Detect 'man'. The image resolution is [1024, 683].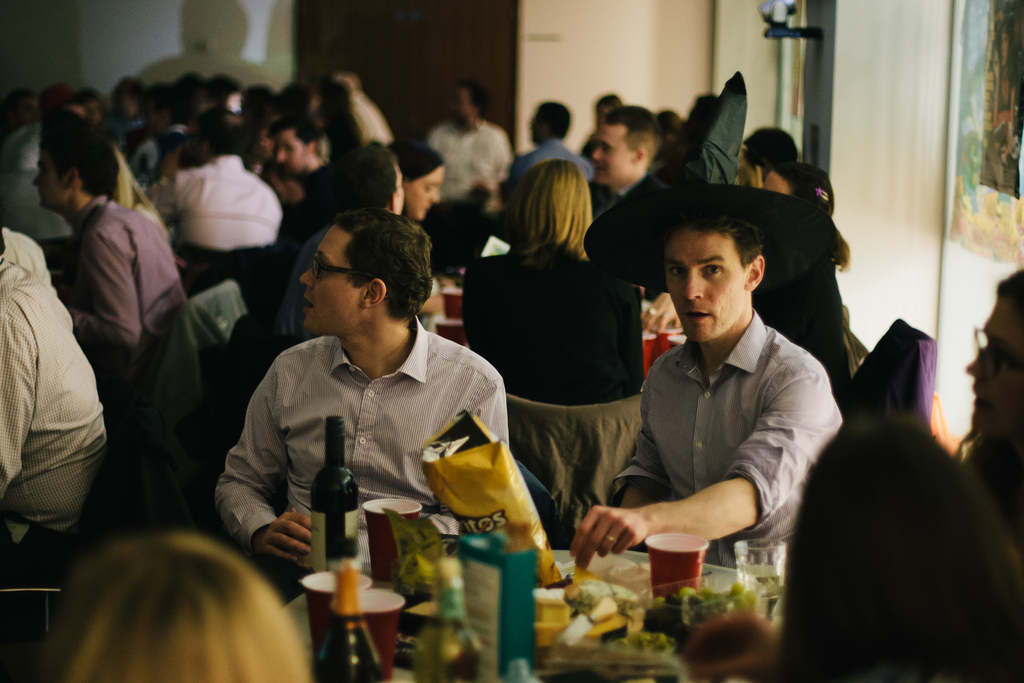
212:206:513:588.
